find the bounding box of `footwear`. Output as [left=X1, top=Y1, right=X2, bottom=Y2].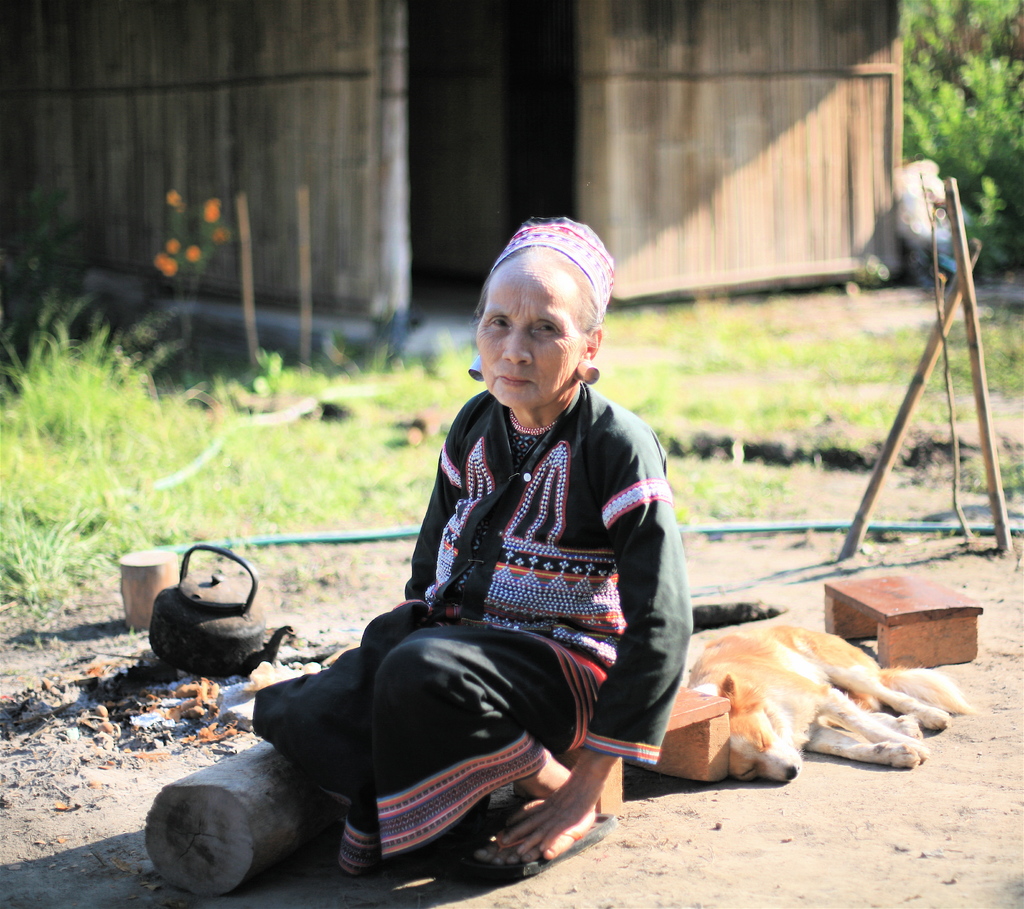
[left=477, top=810, right=613, bottom=878].
